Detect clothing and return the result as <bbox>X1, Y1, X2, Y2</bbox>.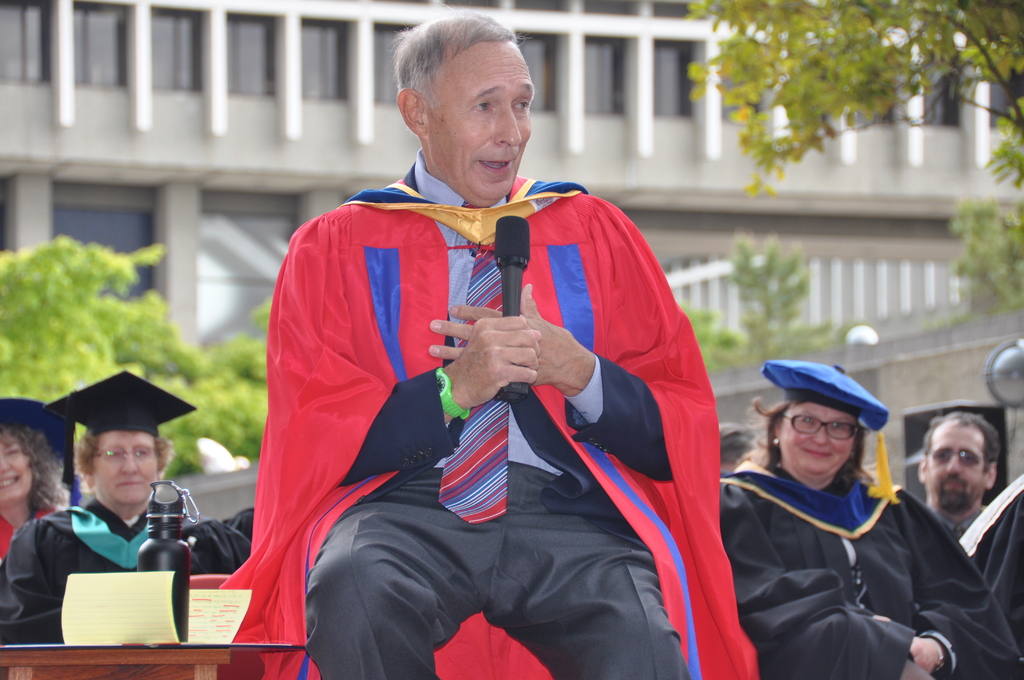
<bbox>246, 158, 724, 668</bbox>.
